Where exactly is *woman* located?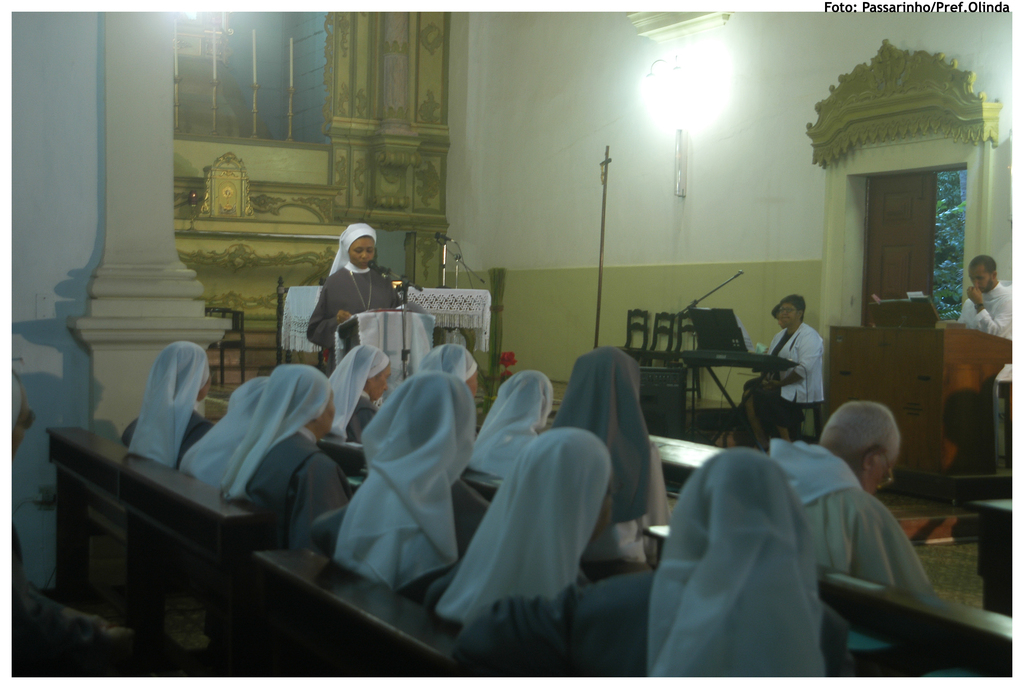
Its bounding box is region(554, 346, 673, 559).
